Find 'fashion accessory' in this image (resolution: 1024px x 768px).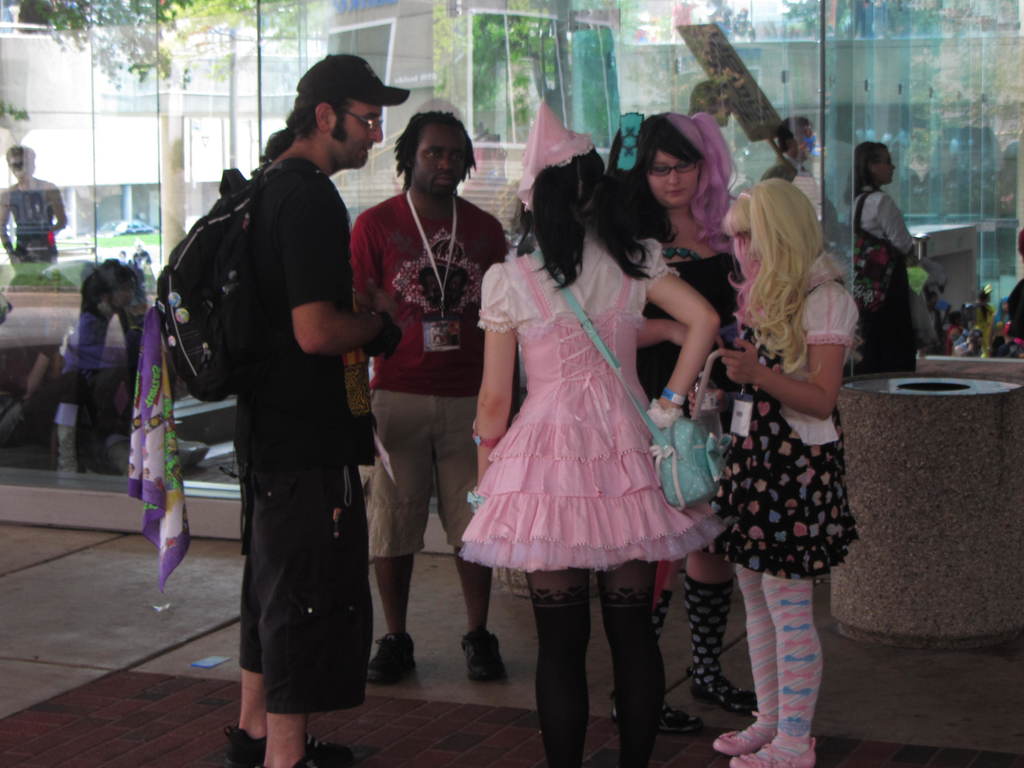
[10,182,55,248].
